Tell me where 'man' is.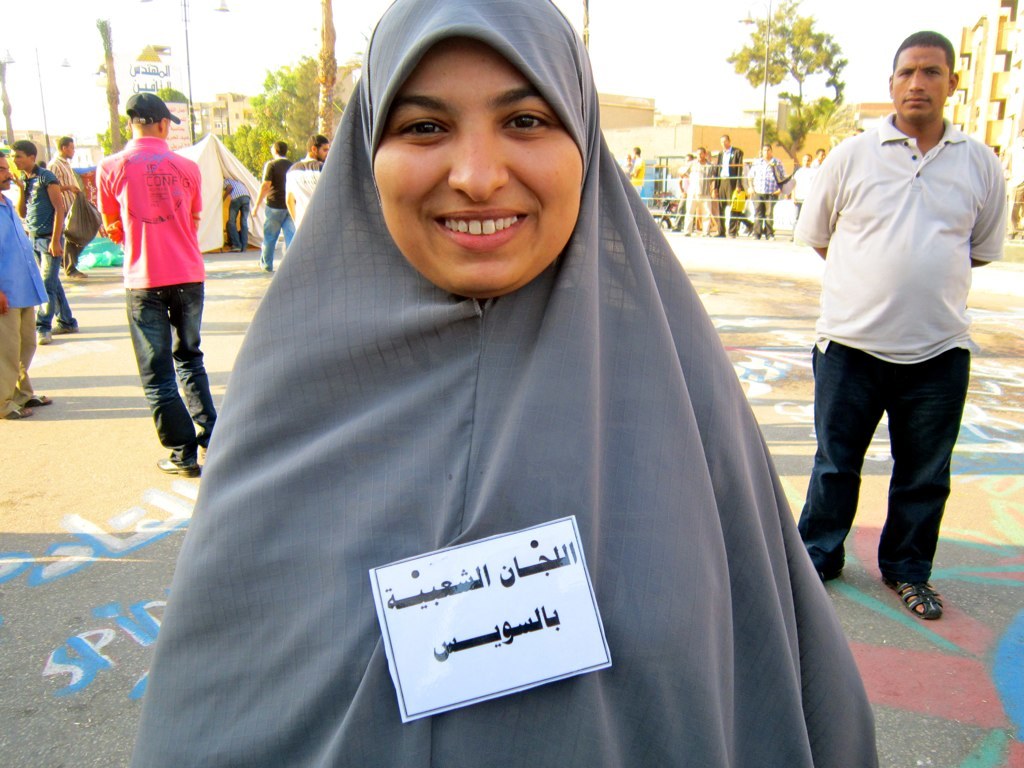
'man' is at bbox=[711, 133, 751, 237].
